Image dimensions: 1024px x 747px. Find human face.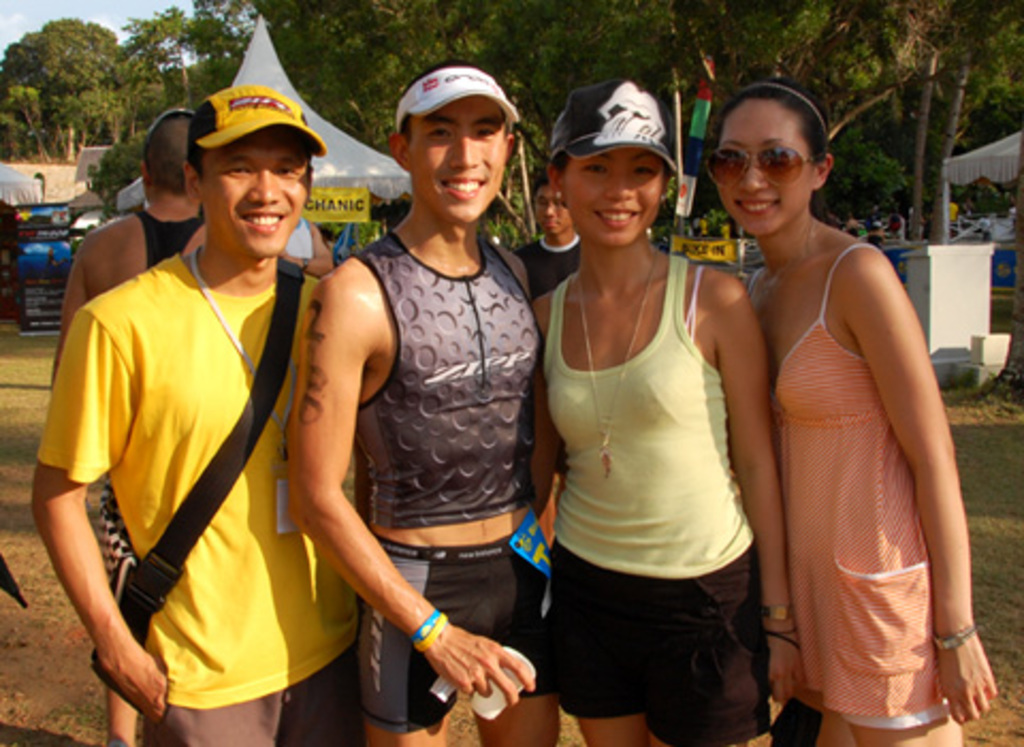
{"left": 401, "top": 94, "right": 516, "bottom": 224}.
